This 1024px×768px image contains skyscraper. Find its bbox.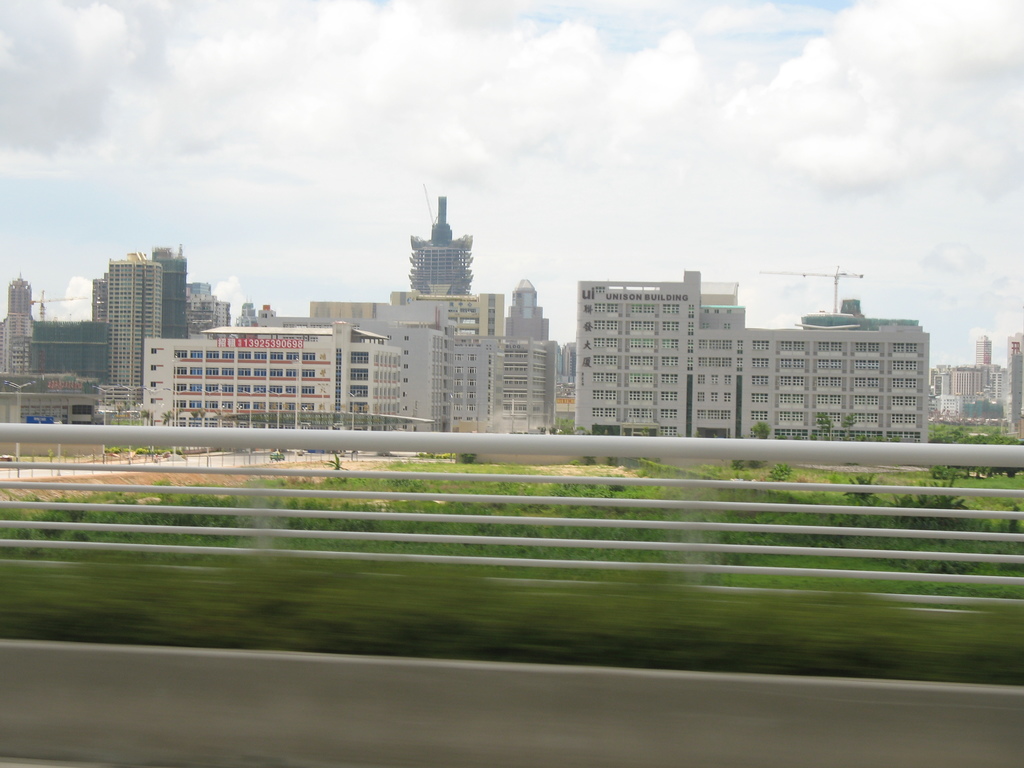
108 250 162 388.
